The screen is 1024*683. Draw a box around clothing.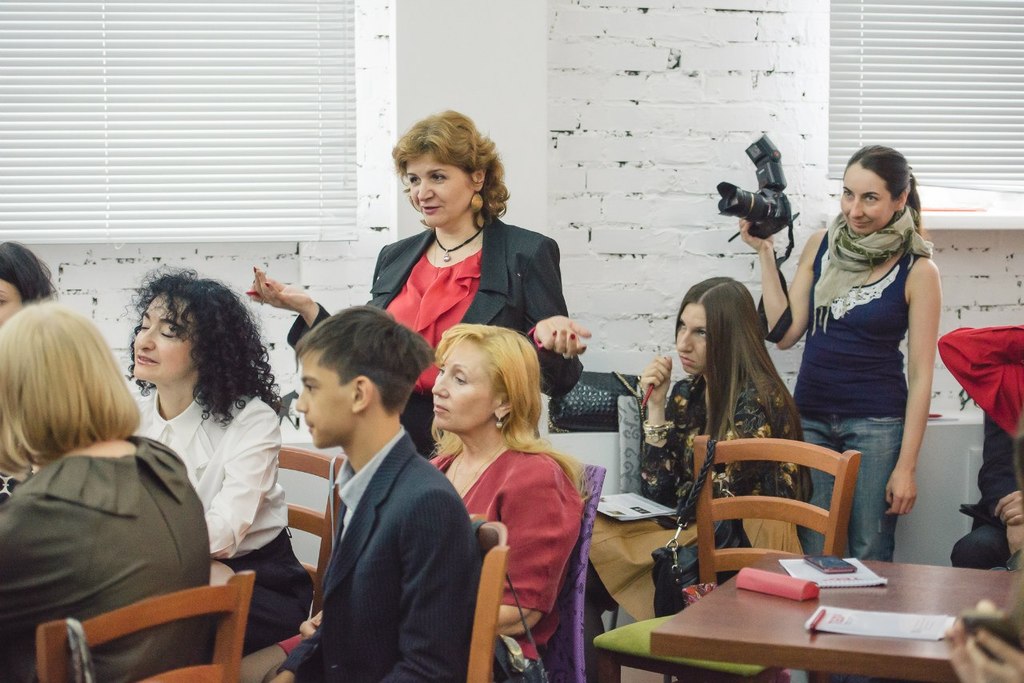
(x1=0, y1=465, x2=18, y2=500).
